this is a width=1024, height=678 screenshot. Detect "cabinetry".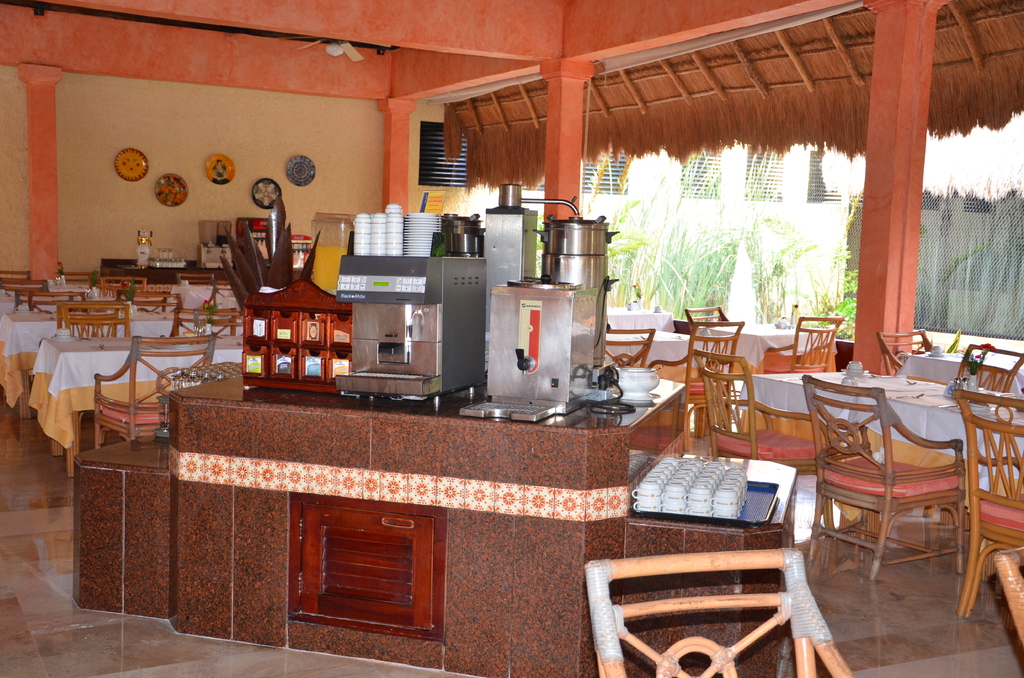
x1=88, y1=369, x2=676, y2=642.
